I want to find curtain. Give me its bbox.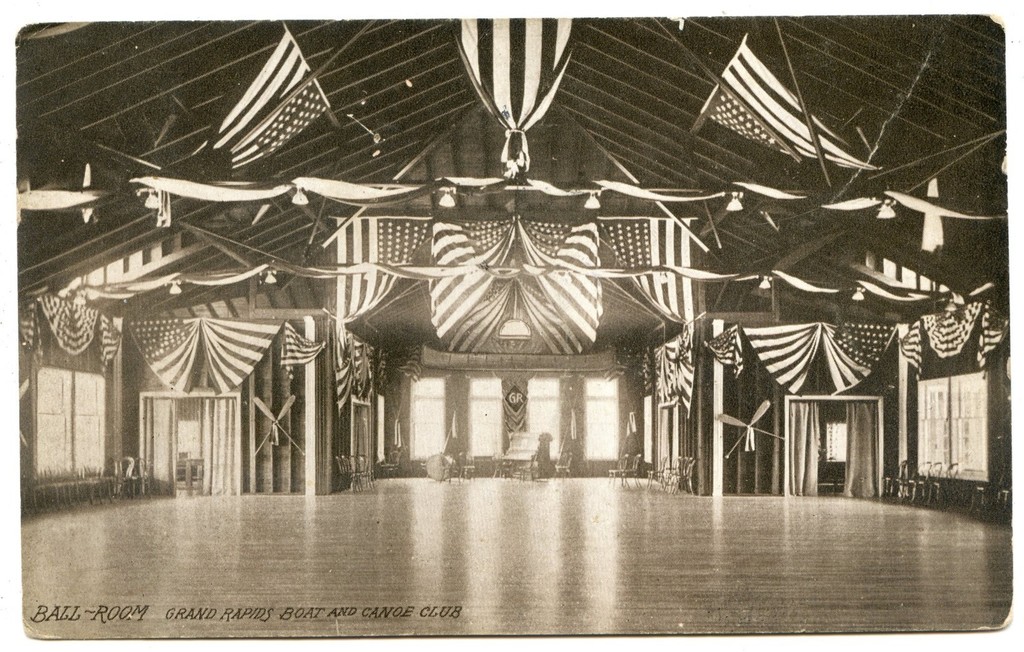
detection(351, 405, 374, 485).
